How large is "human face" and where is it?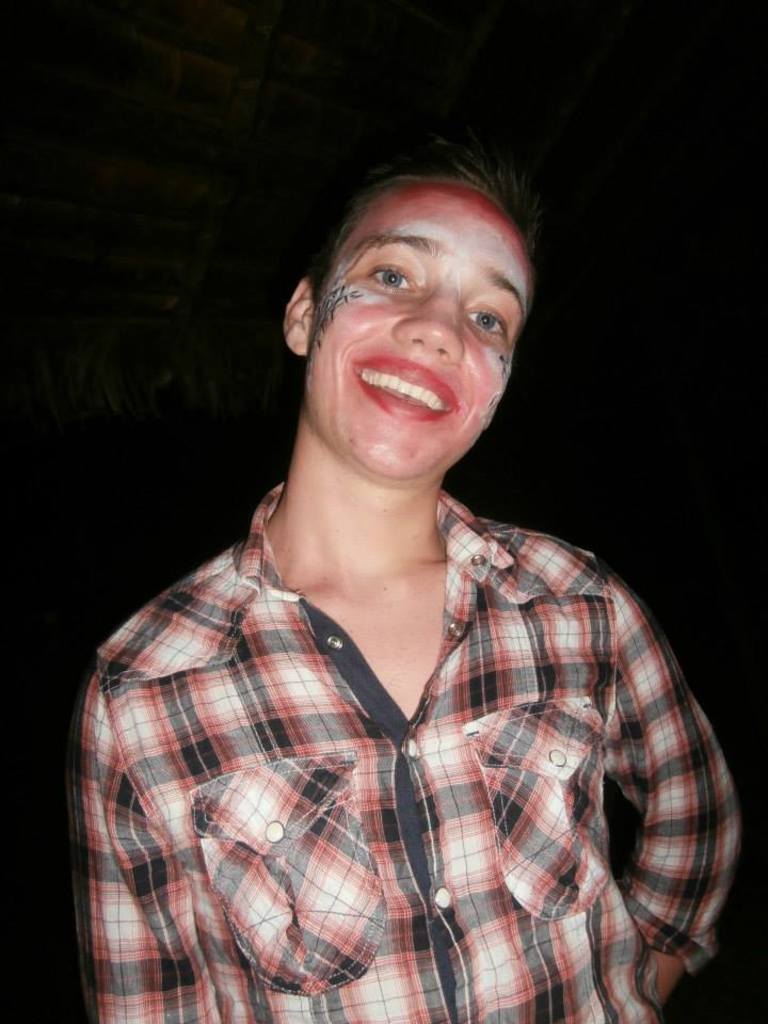
Bounding box: 301, 176, 530, 482.
